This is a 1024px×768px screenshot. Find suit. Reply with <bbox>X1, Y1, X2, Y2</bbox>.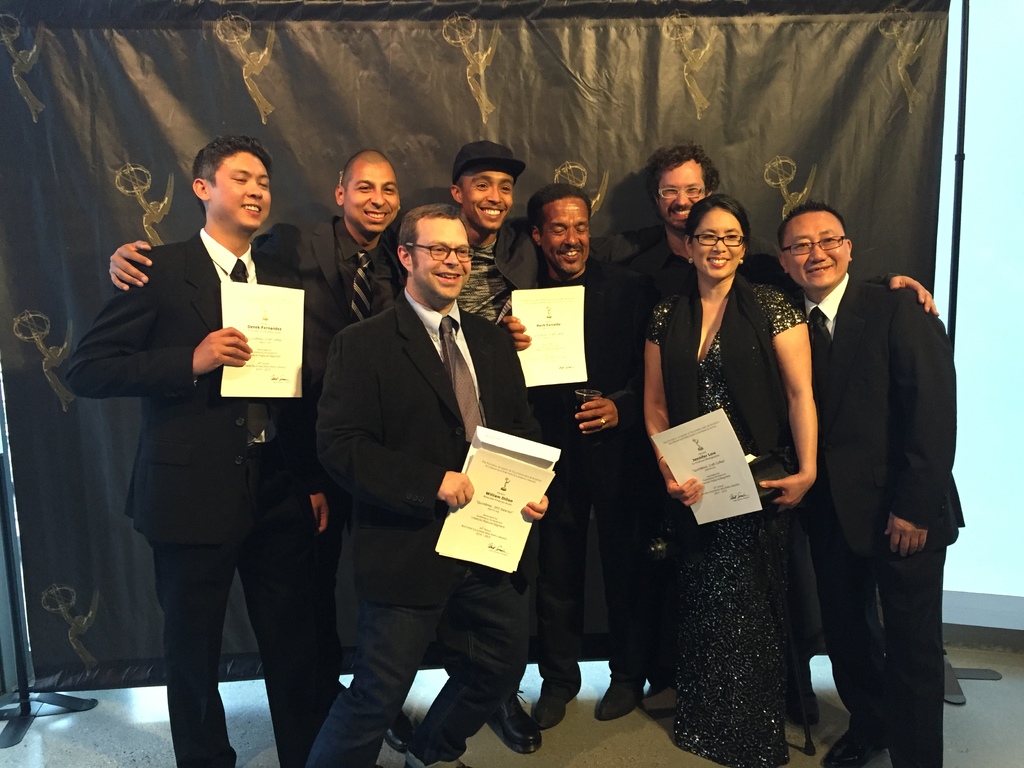
<bbox>292, 215, 410, 687</bbox>.
